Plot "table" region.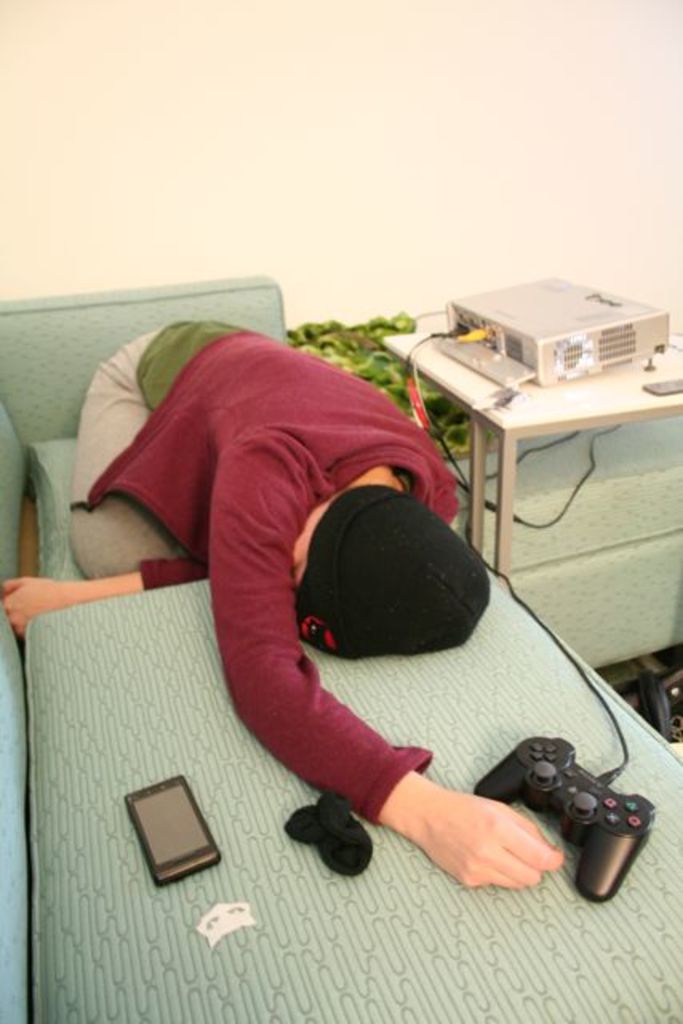
Plotted at 373 302 681 595.
